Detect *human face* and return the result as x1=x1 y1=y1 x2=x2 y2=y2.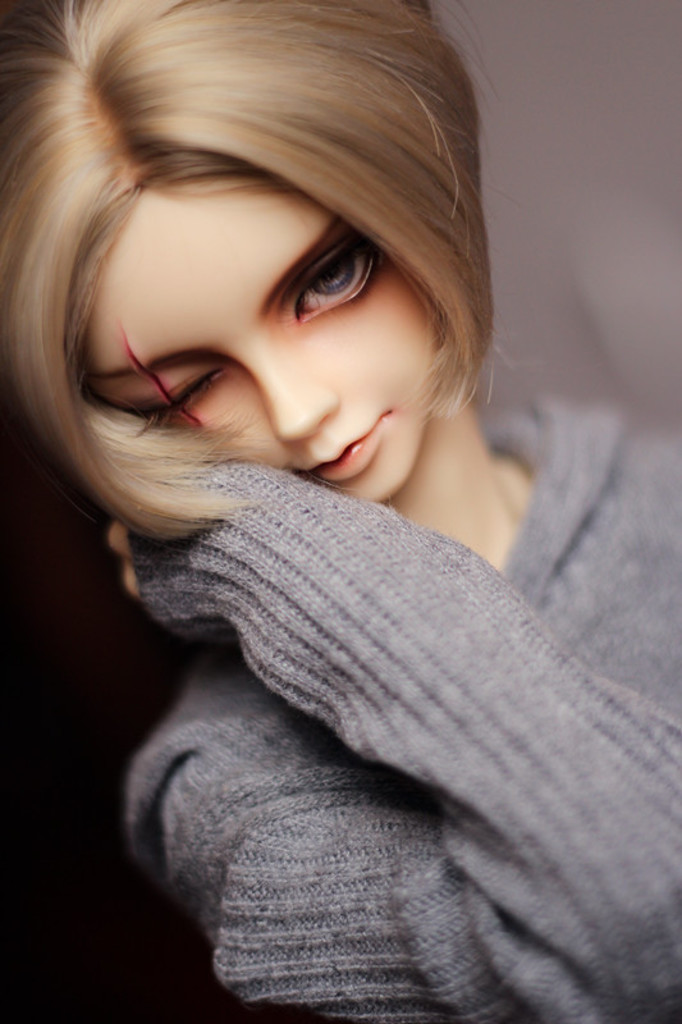
x1=77 y1=172 x2=434 y2=500.
